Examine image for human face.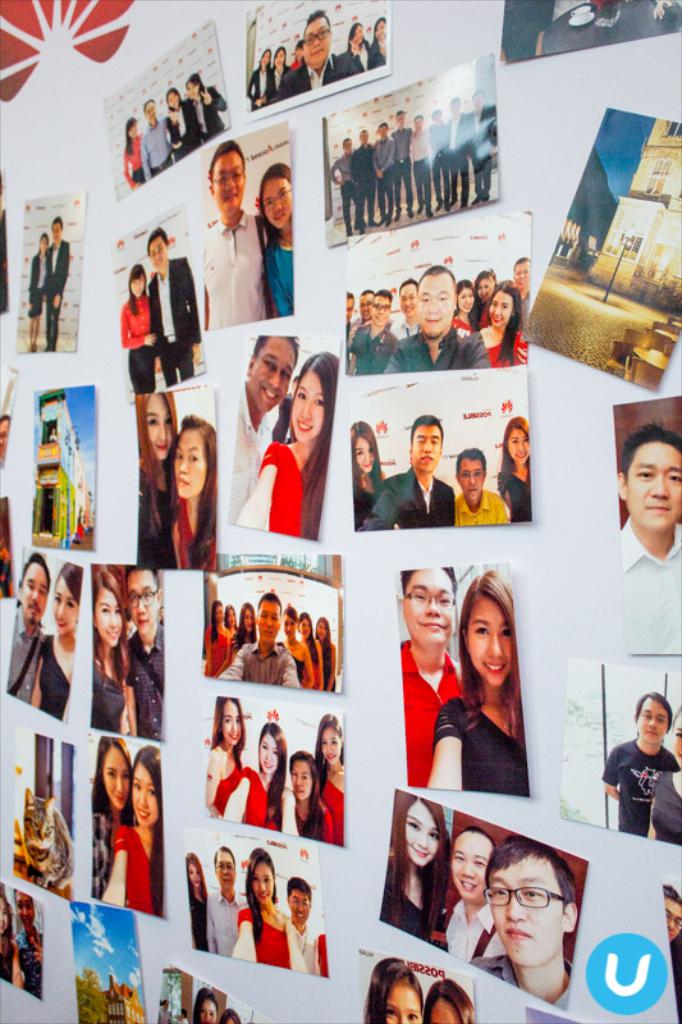
Examination result: l=258, t=604, r=279, b=644.
